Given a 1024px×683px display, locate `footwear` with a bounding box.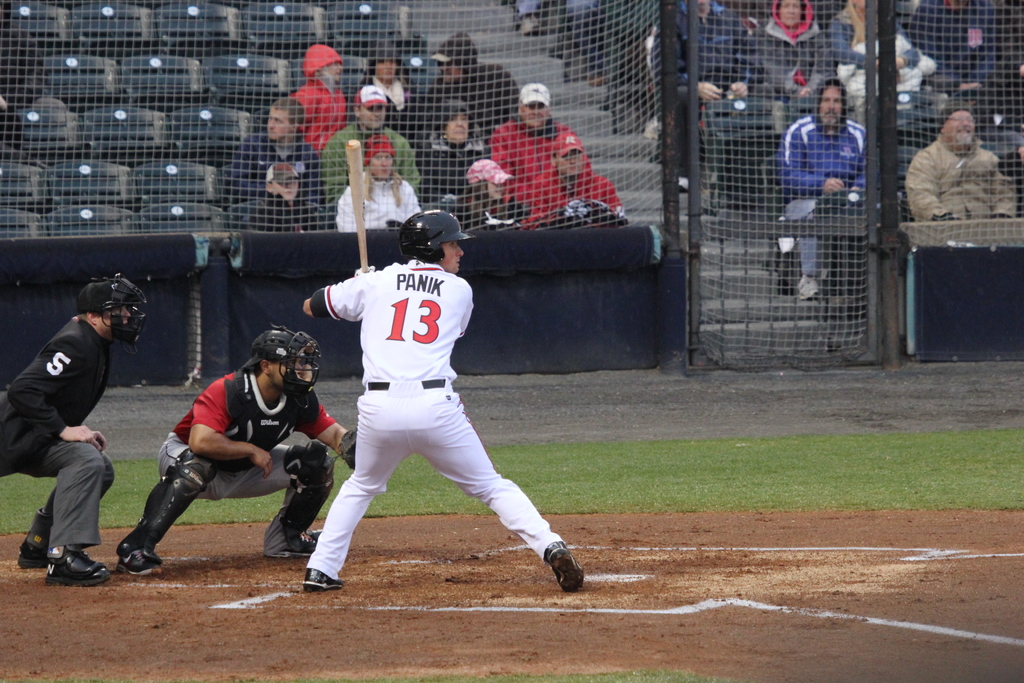
Located: bbox=(268, 532, 318, 559).
